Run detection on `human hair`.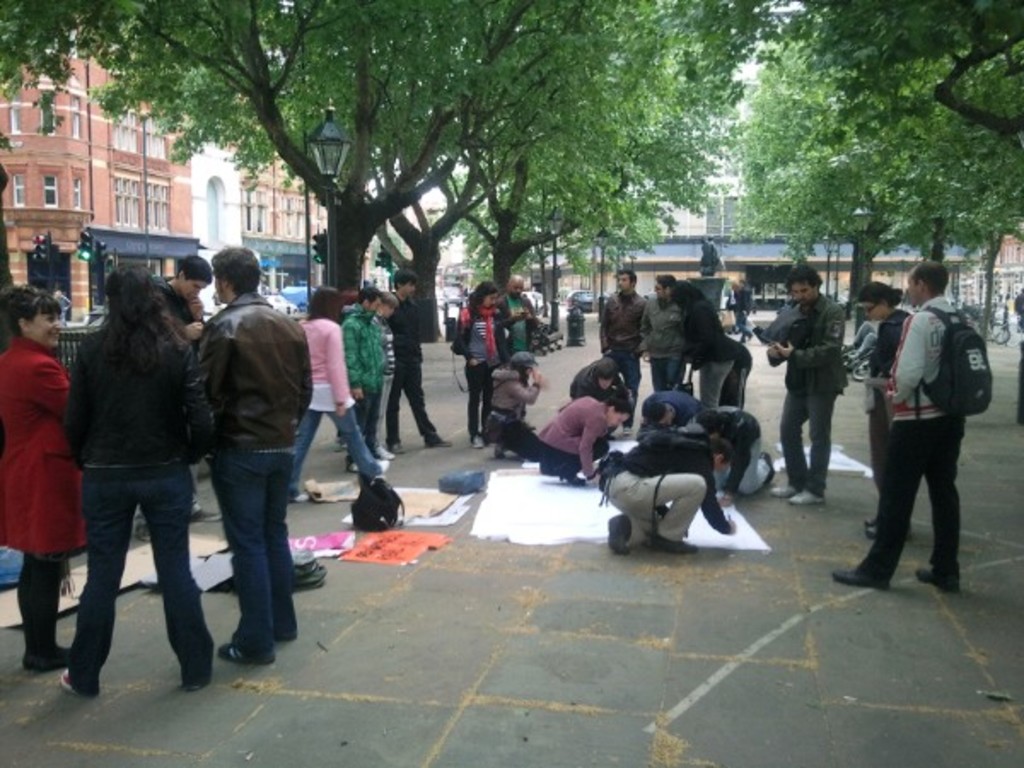
Result: <bbox>618, 271, 637, 285</bbox>.
